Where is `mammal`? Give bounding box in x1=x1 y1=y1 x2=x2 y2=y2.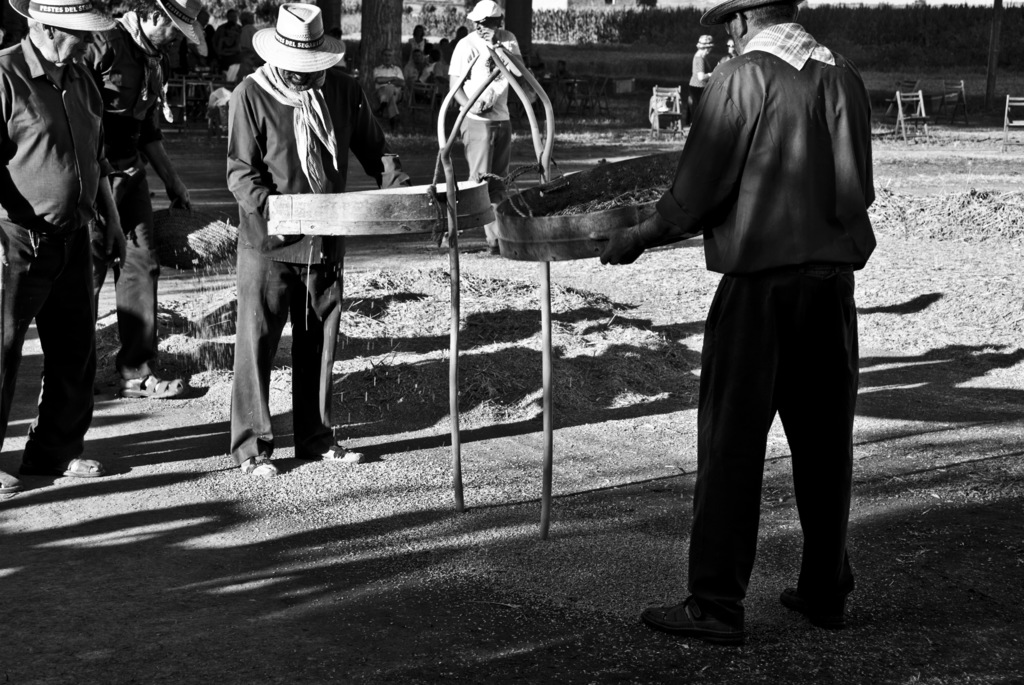
x1=372 y1=45 x2=405 y2=122.
